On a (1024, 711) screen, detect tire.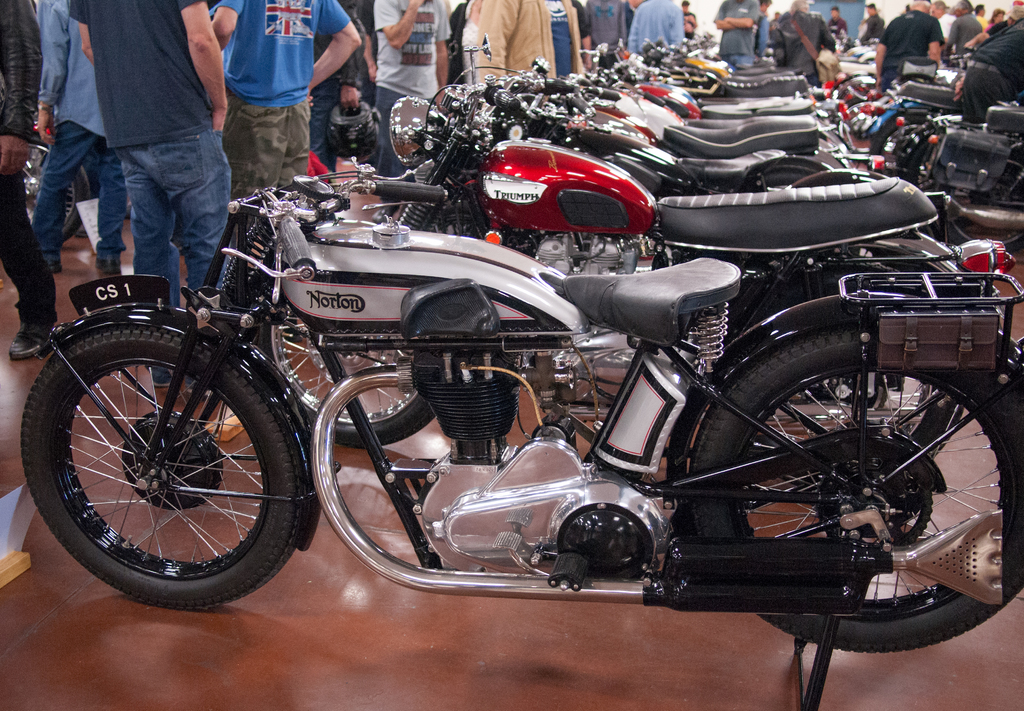
255 284 443 447.
